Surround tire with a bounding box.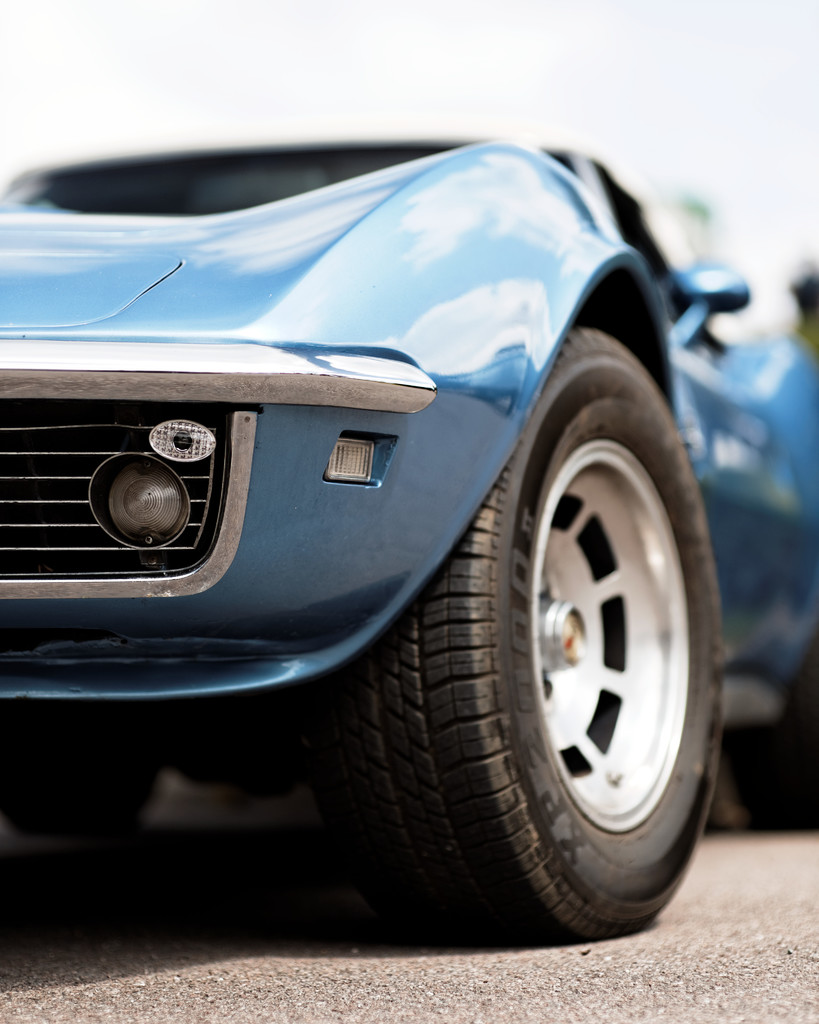
(left=0, top=732, right=179, bottom=858).
